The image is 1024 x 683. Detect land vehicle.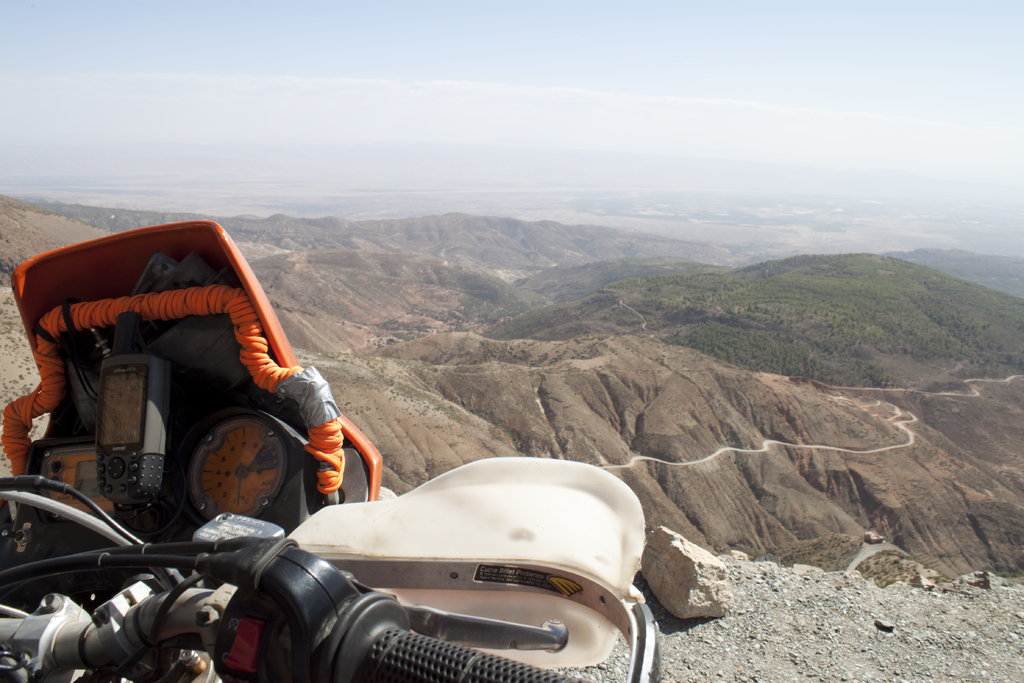
Detection: detection(0, 225, 660, 682).
